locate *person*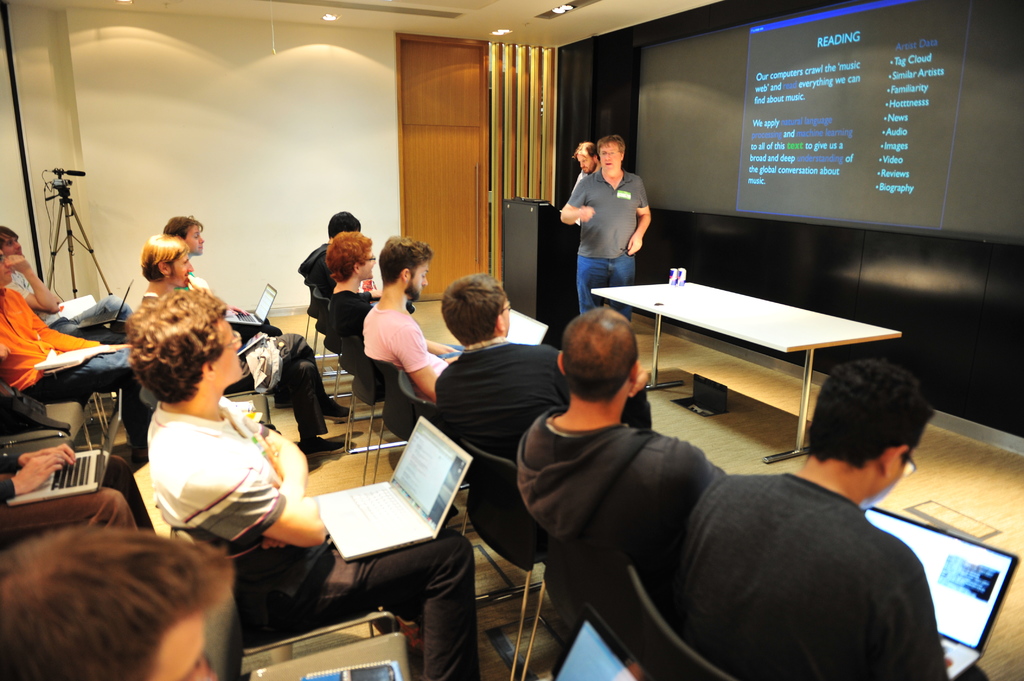
select_region(138, 289, 485, 680)
